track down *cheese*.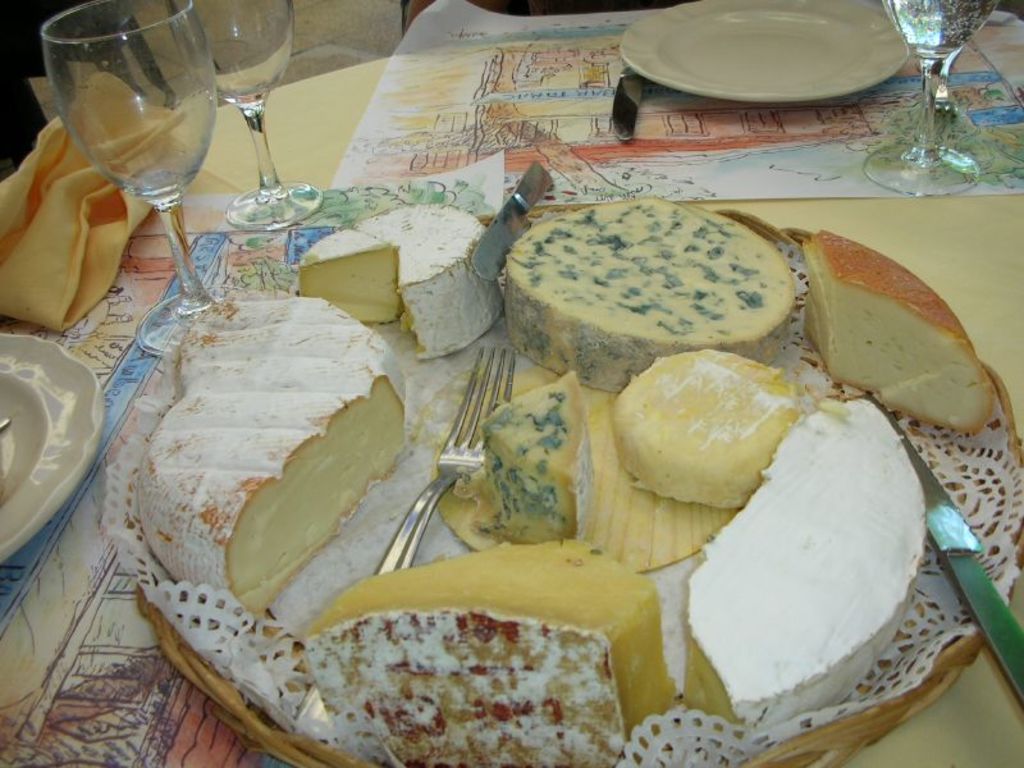
Tracked to <box>138,293,411,616</box>.
